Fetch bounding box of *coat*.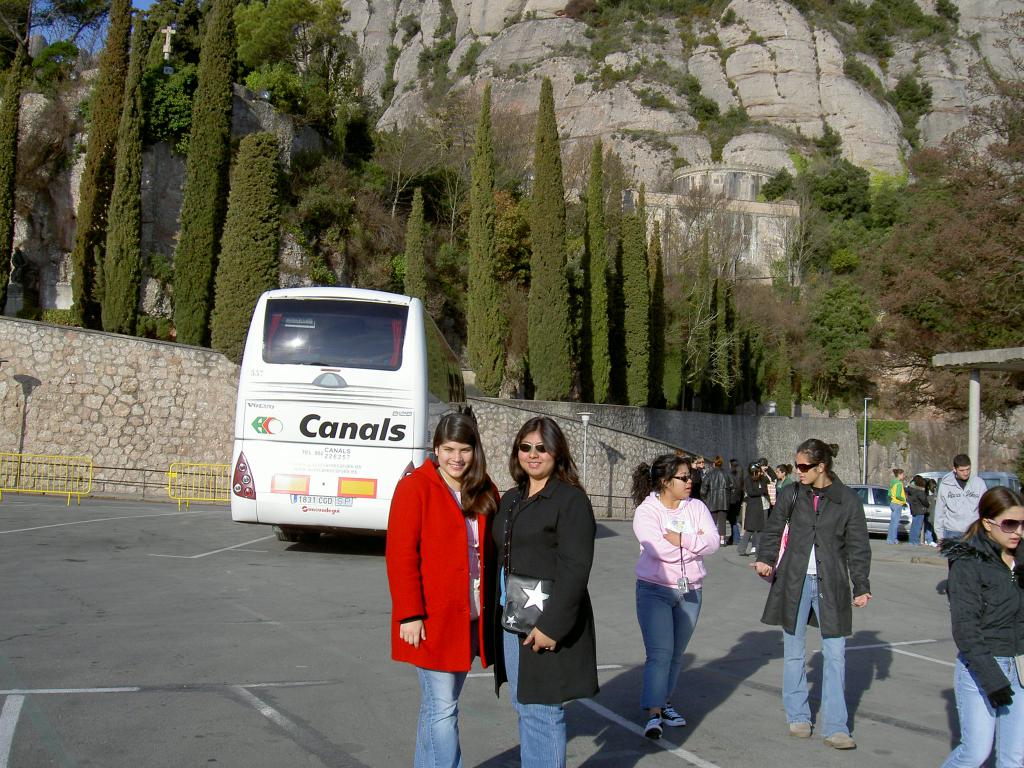
Bbox: BBox(745, 478, 767, 524).
